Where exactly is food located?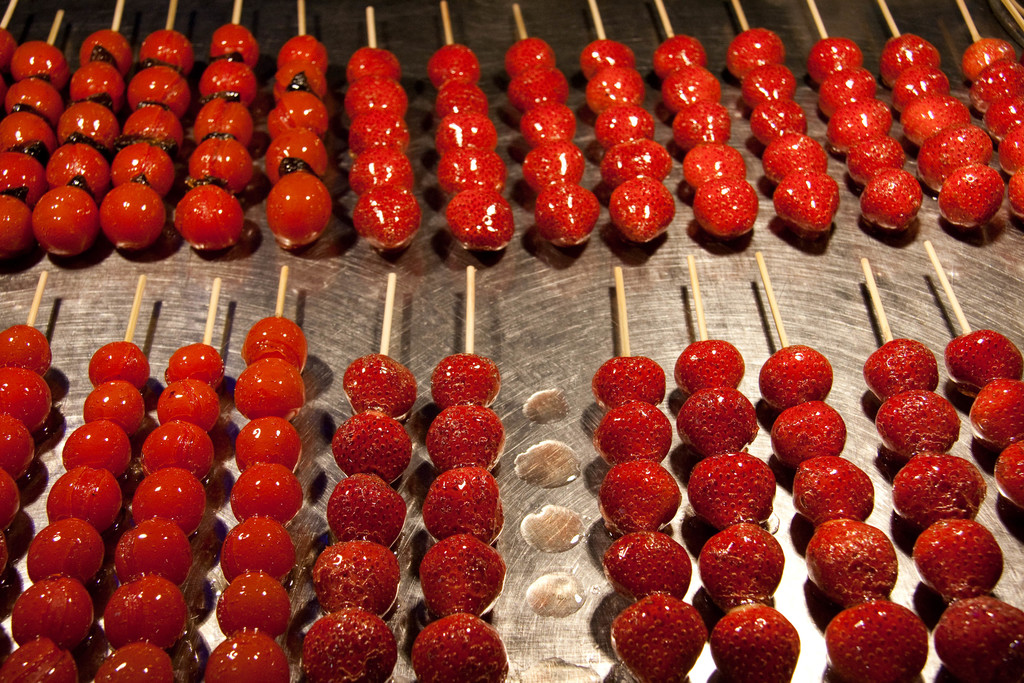
Its bounding box is box(130, 466, 204, 530).
